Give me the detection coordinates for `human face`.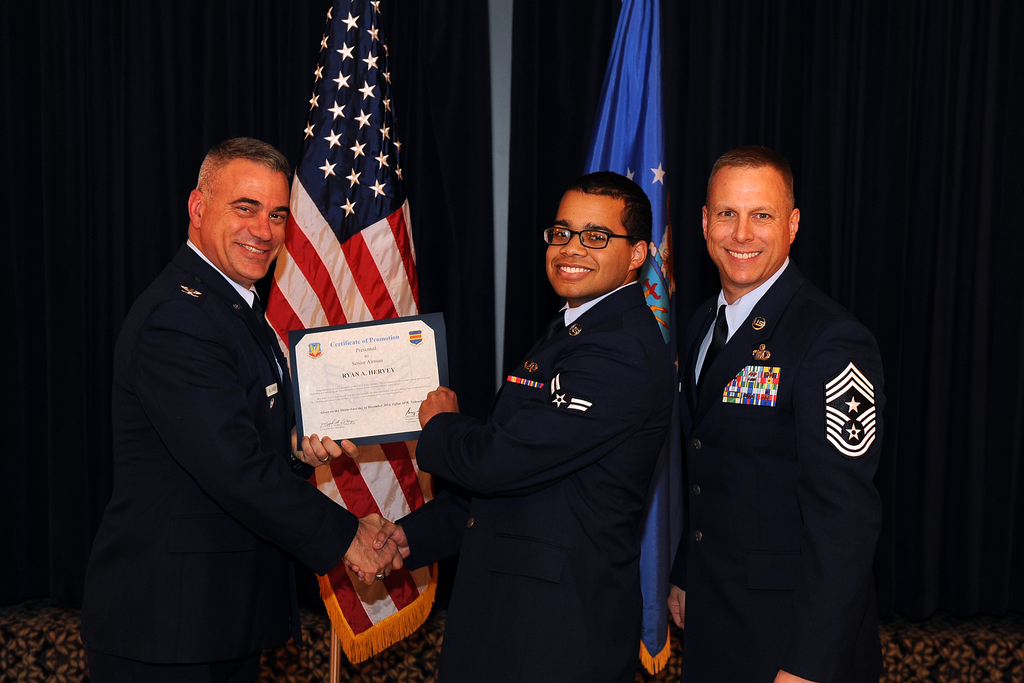
544 194 630 304.
